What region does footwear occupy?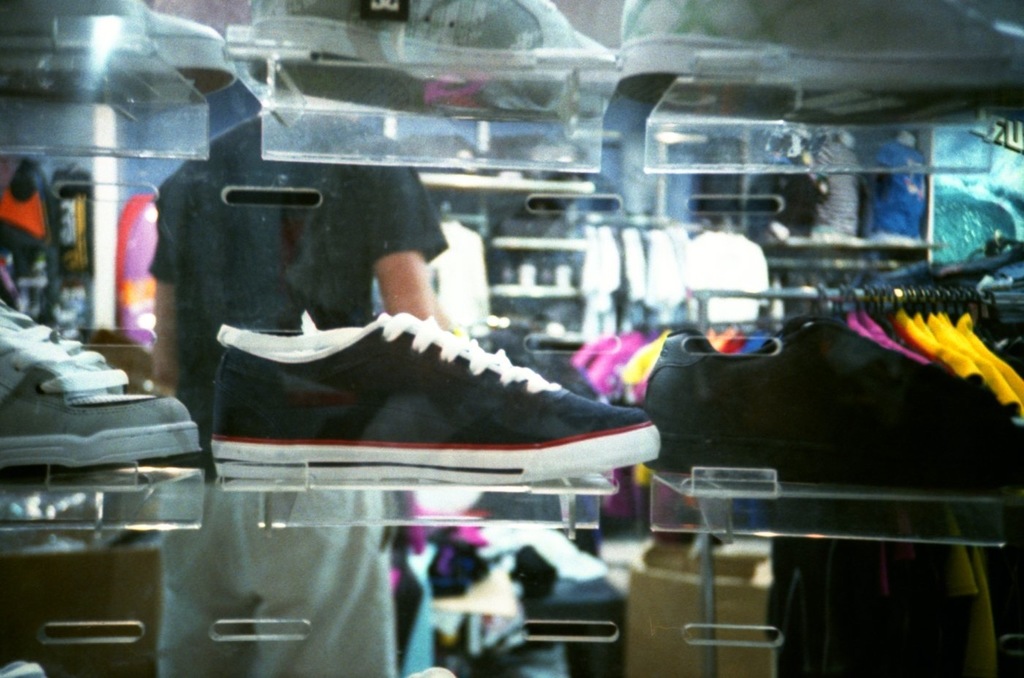
bbox=(209, 297, 683, 467).
